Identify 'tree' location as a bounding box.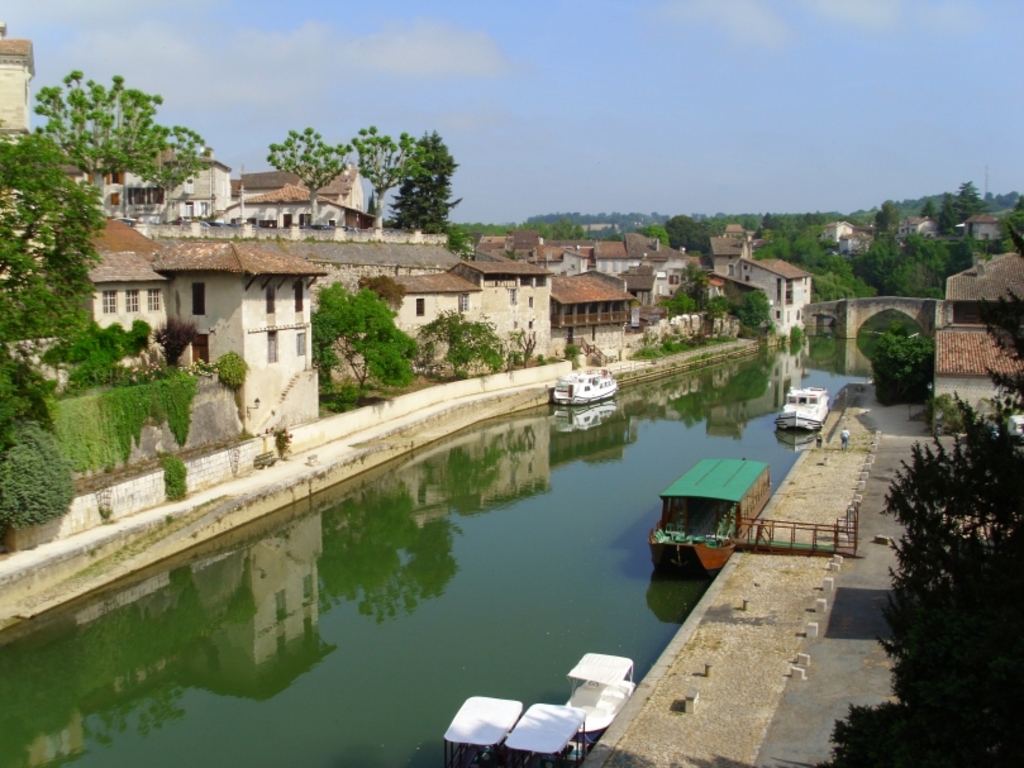
region(935, 172, 992, 234).
